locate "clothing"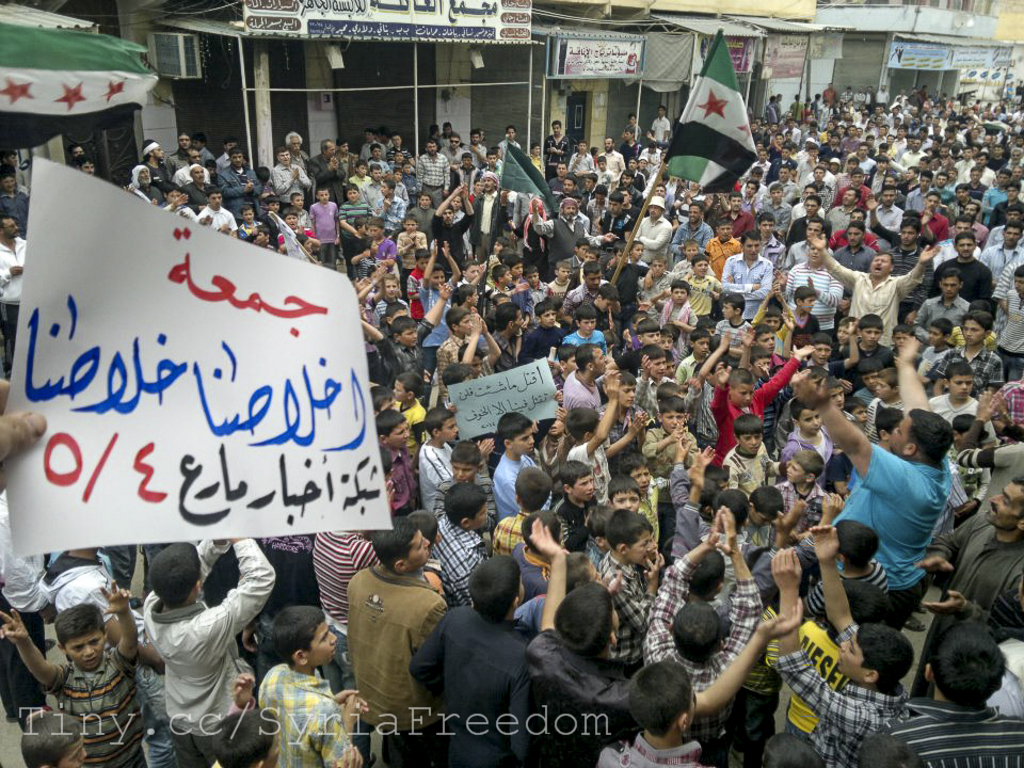
x1=390, y1=450, x2=420, y2=516
